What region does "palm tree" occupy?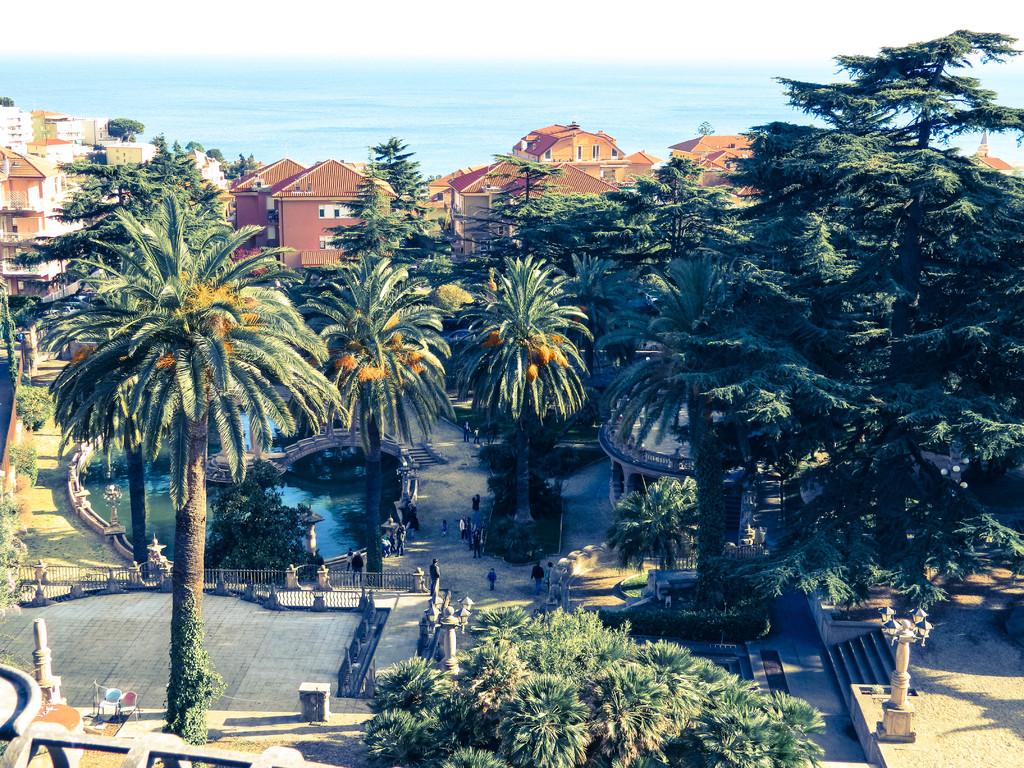
Rect(445, 252, 599, 549).
